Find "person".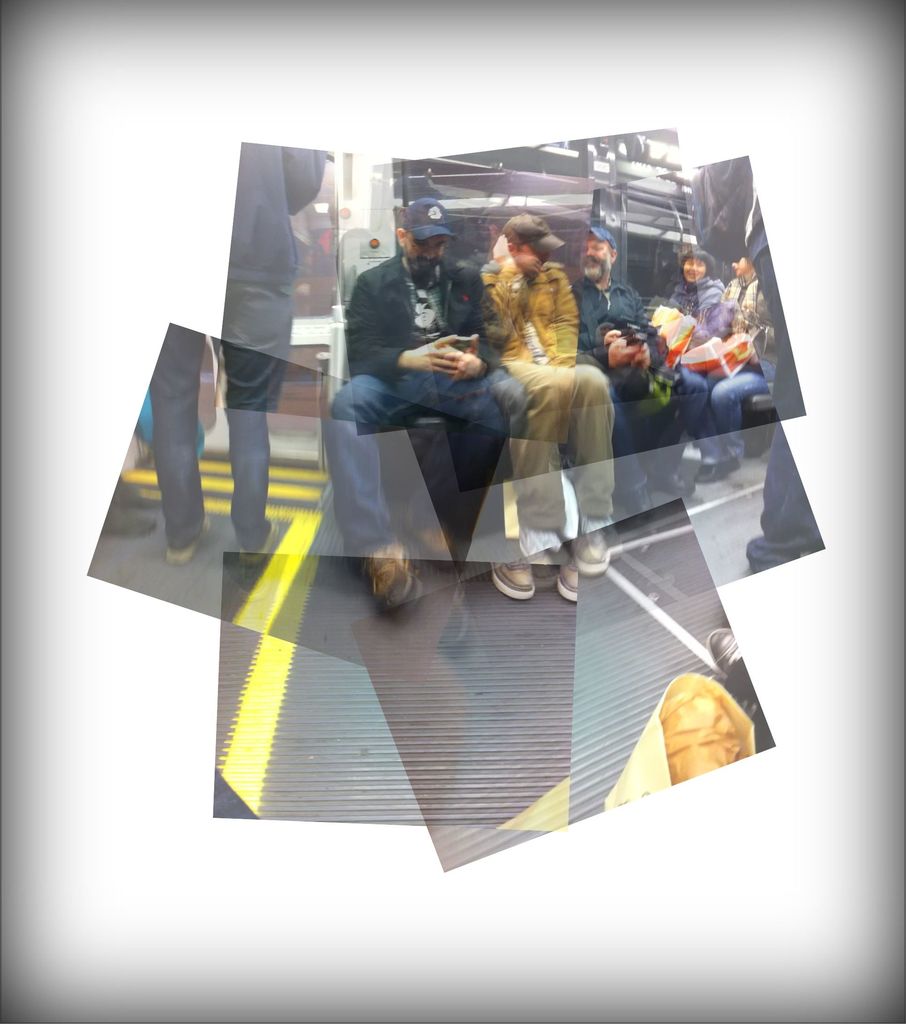
(x1=479, y1=206, x2=602, y2=559).
